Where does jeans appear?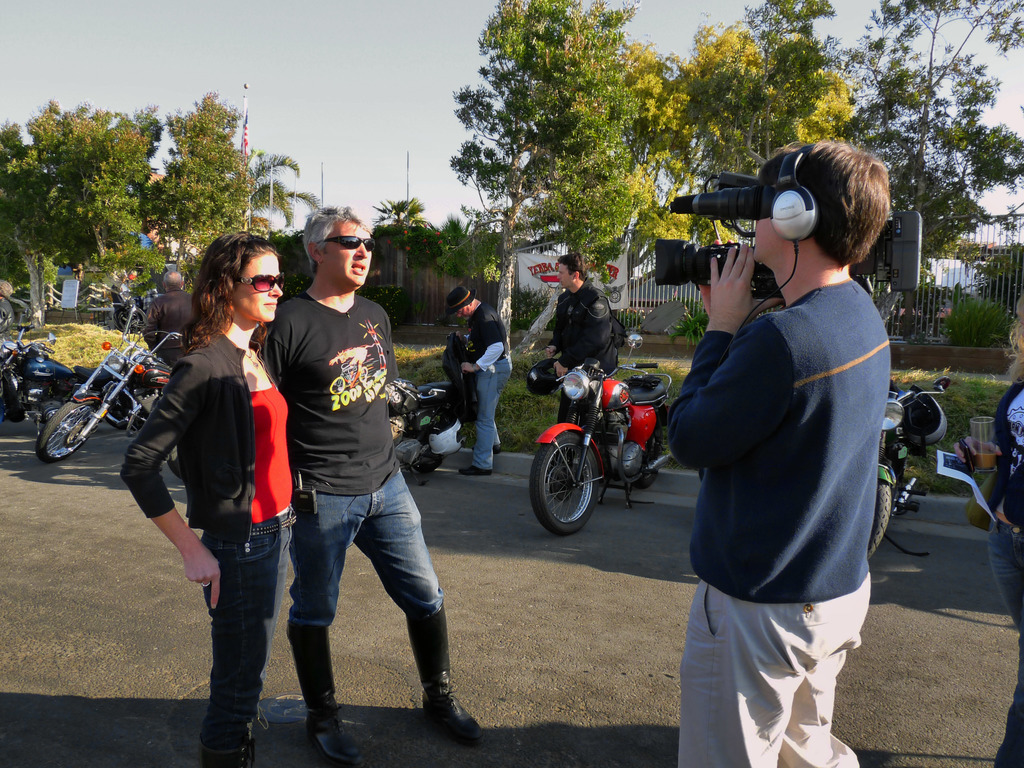
Appears at (179, 511, 283, 748).
